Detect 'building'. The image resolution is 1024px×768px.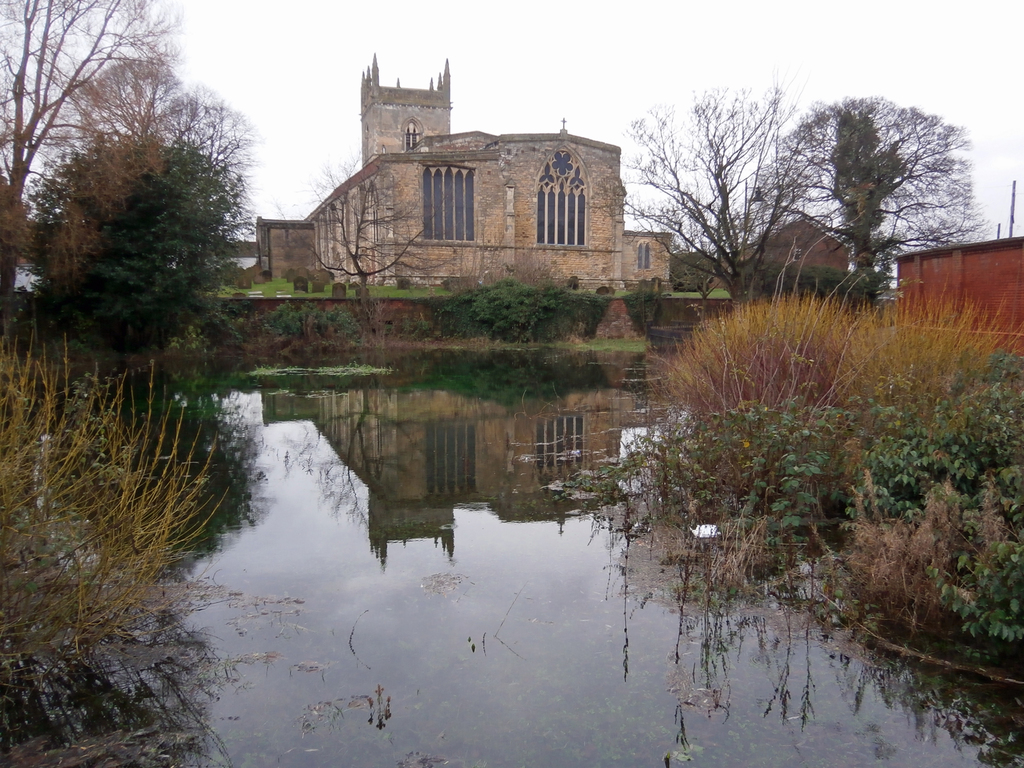
region(891, 236, 1023, 356).
